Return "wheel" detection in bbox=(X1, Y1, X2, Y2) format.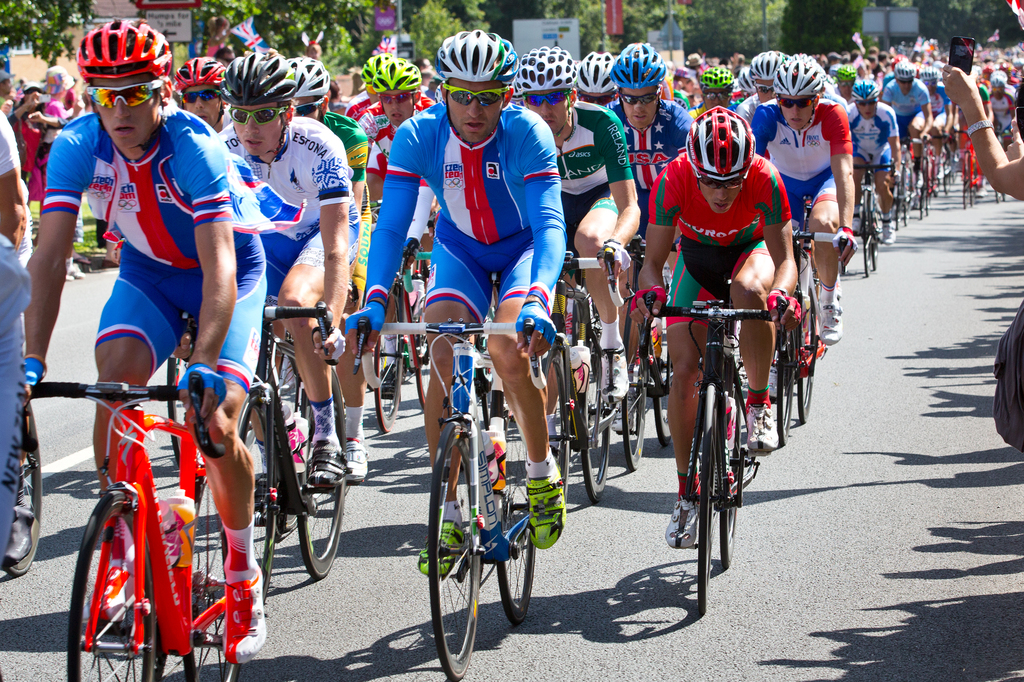
bbox=(5, 380, 45, 576).
